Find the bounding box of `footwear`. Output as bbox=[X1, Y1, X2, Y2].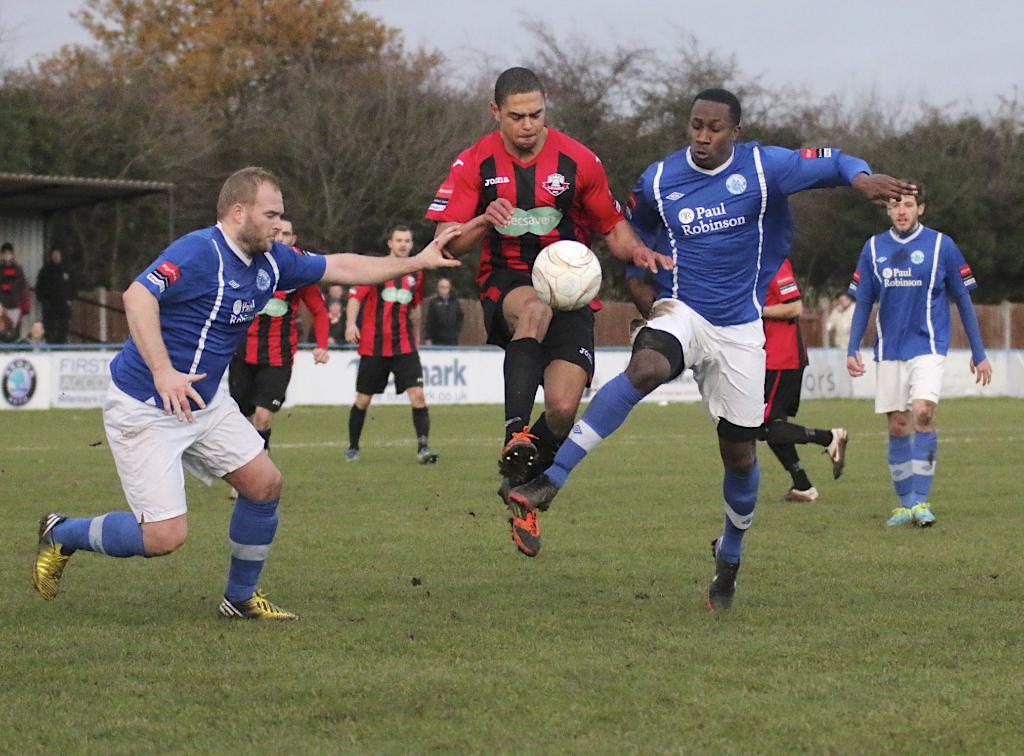
bbox=[499, 487, 543, 559].
